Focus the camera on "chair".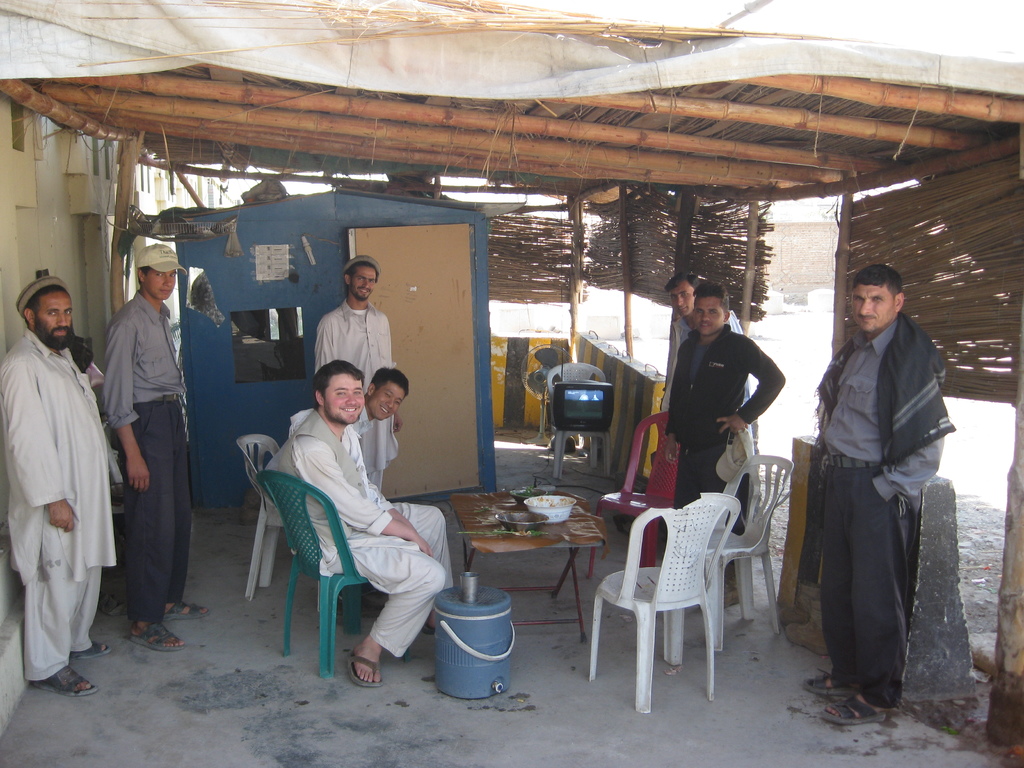
Focus region: [583,413,694,582].
